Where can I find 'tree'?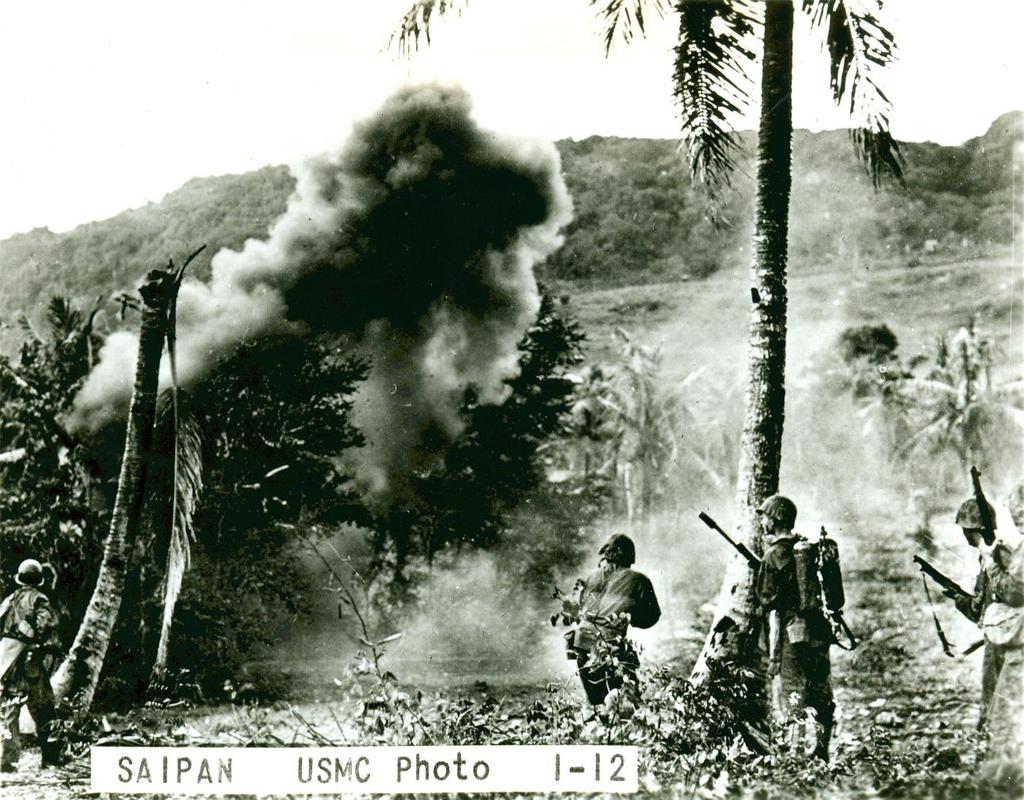
You can find it at x1=15, y1=243, x2=209, y2=743.
